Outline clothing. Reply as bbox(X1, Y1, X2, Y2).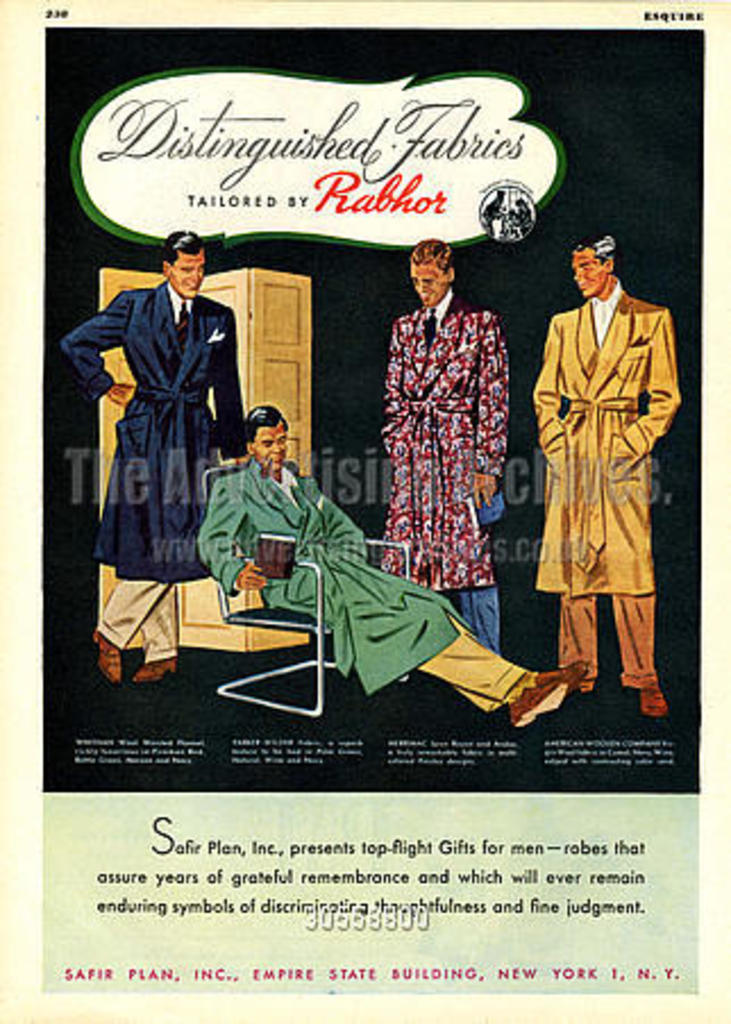
bbox(529, 277, 674, 690).
